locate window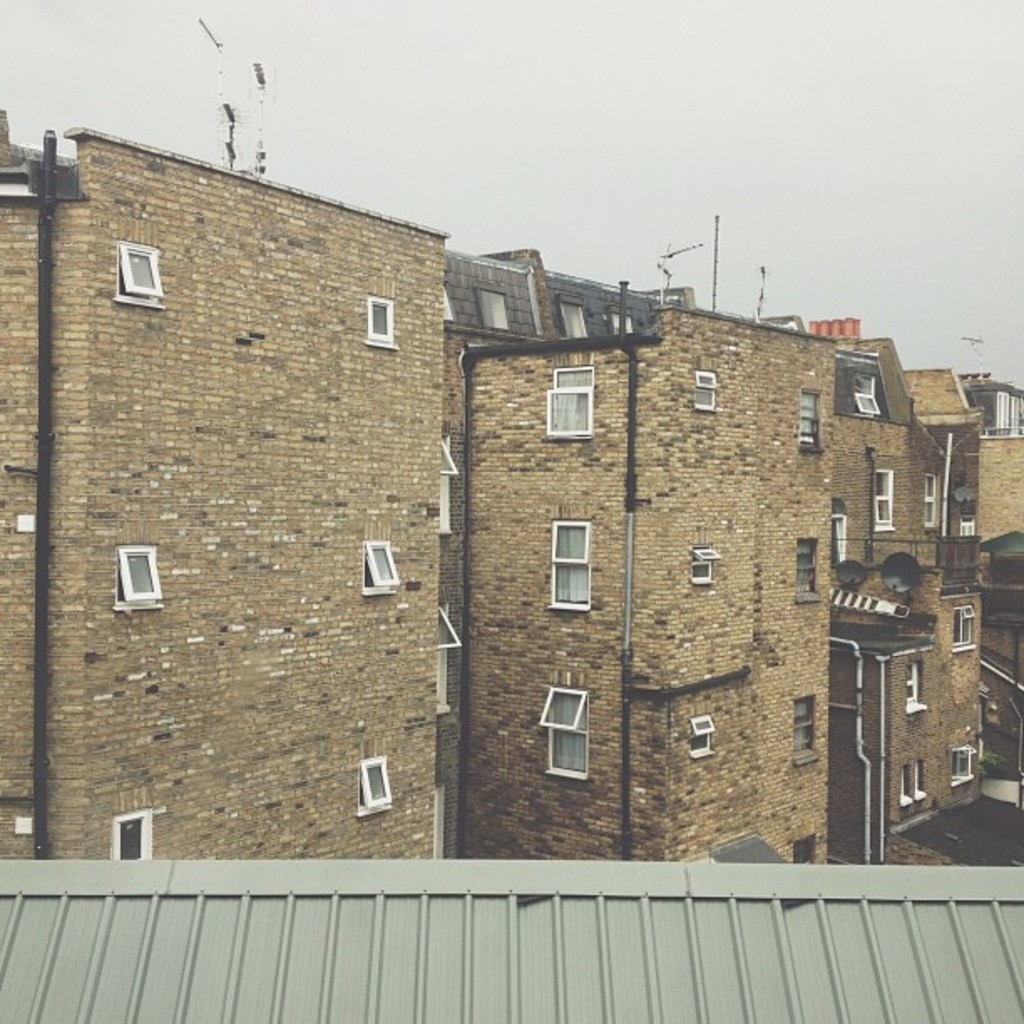
bbox(435, 790, 445, 857)
